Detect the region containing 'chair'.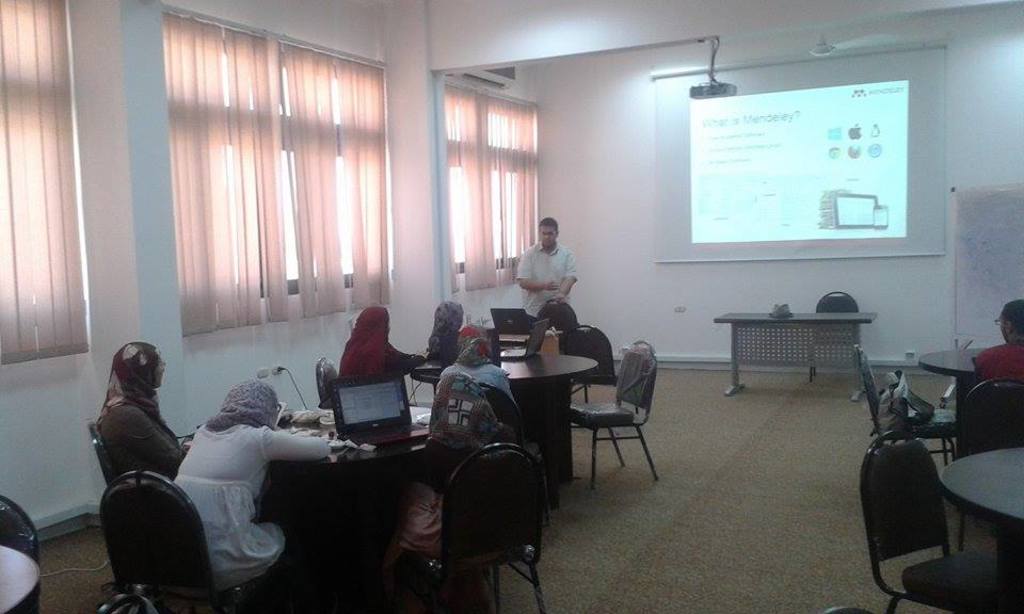
l=87, t=421, r=117, b=488.
